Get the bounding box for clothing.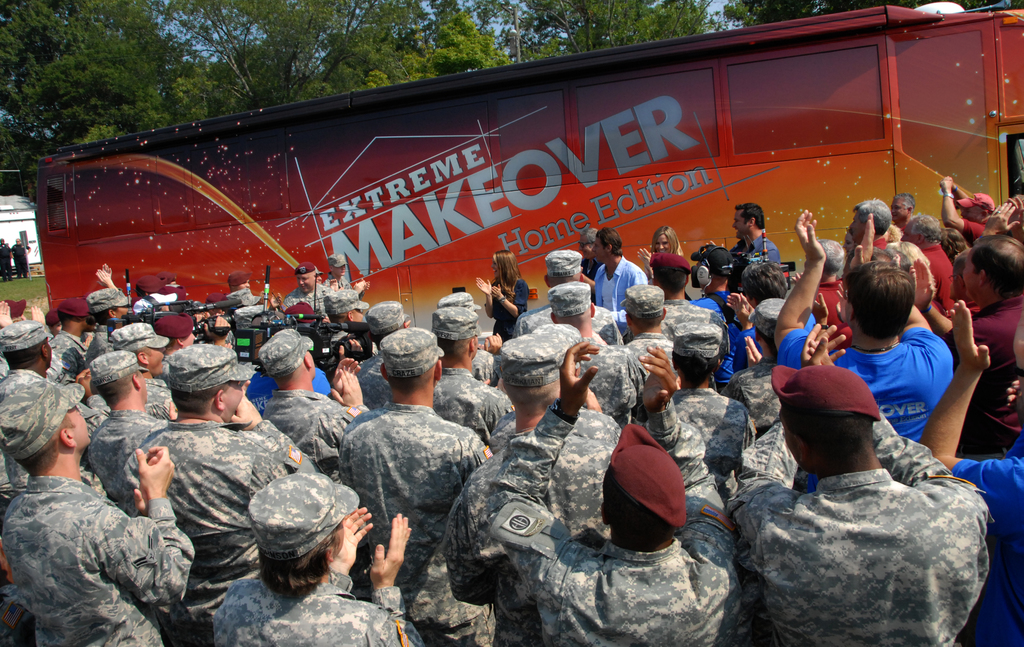
426, 415, 622, 568.
